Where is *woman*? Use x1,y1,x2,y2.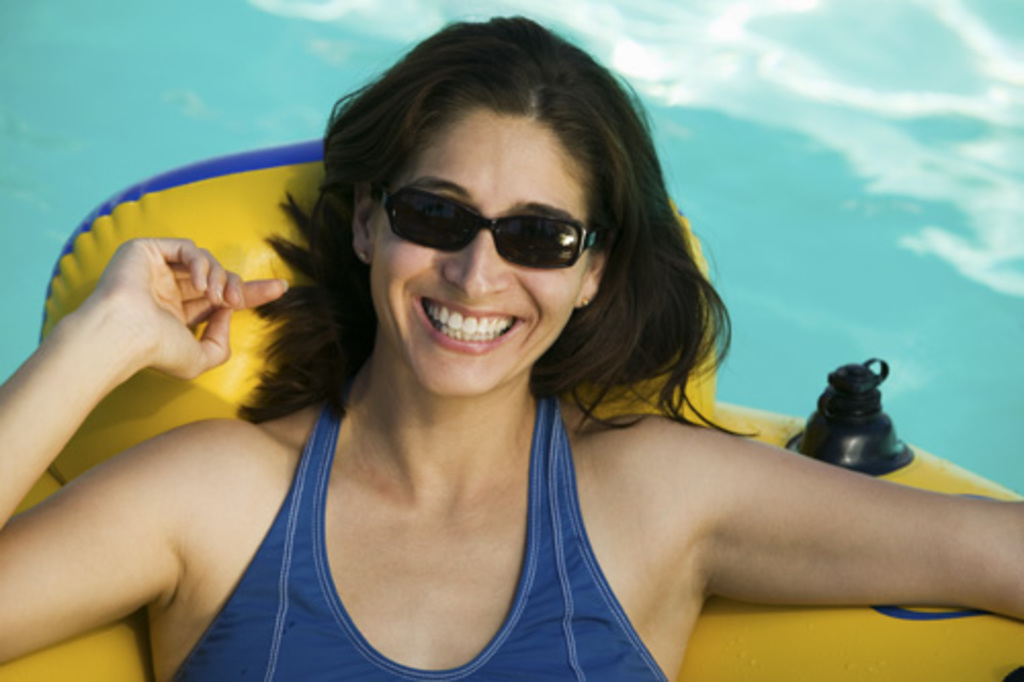
66,43,918,670.
